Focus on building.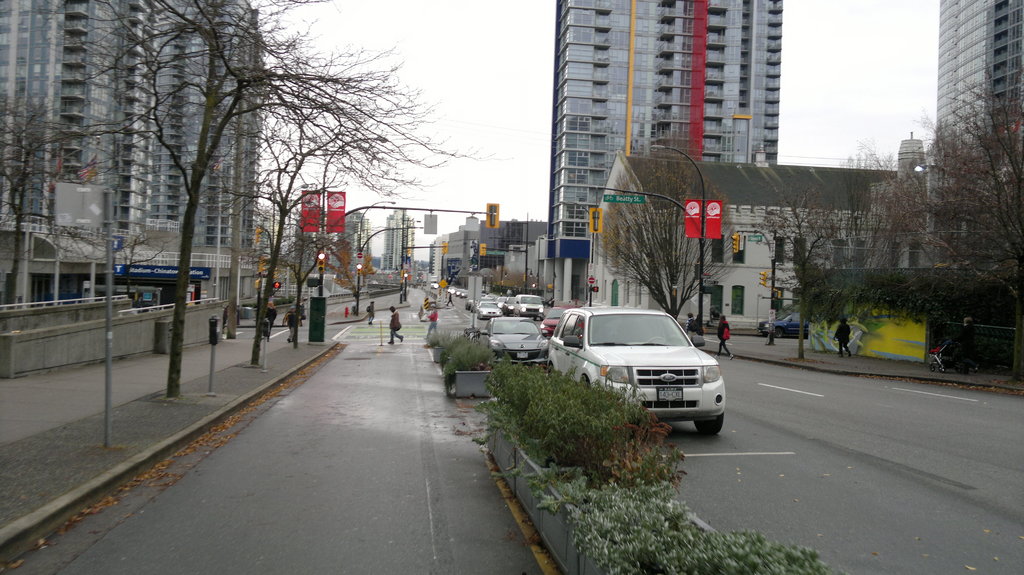
Focused at [585, 155, 927, 333].
